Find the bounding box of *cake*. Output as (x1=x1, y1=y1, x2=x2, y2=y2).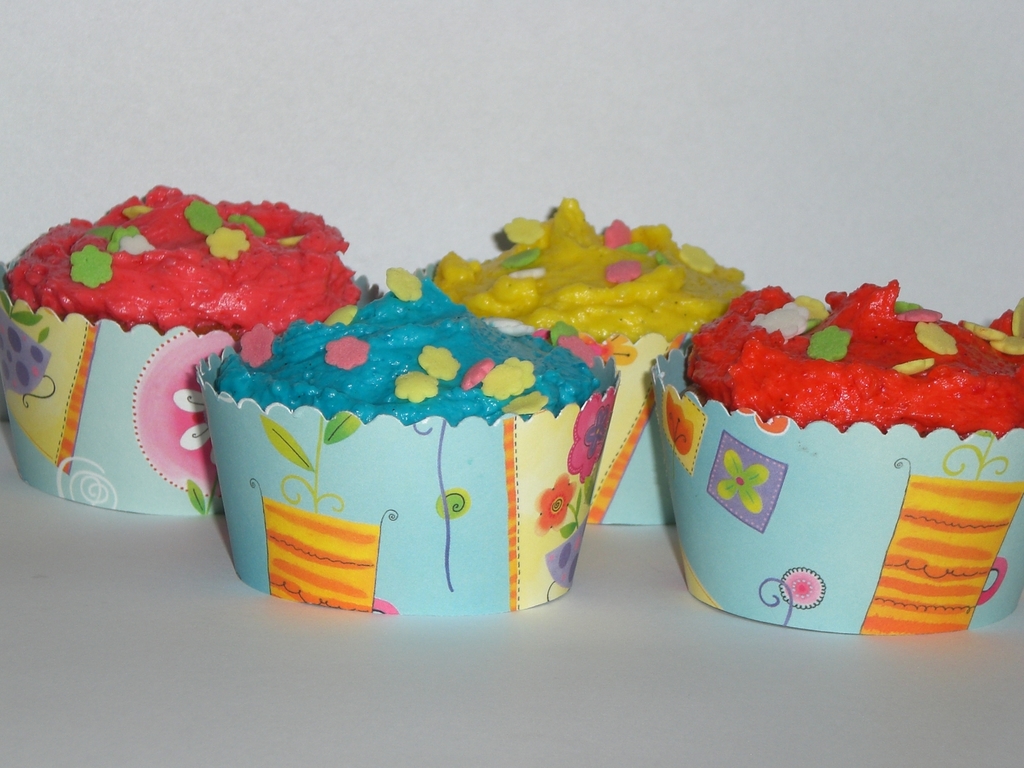
(x1=194, y1=271, x2=614, y2=615).
